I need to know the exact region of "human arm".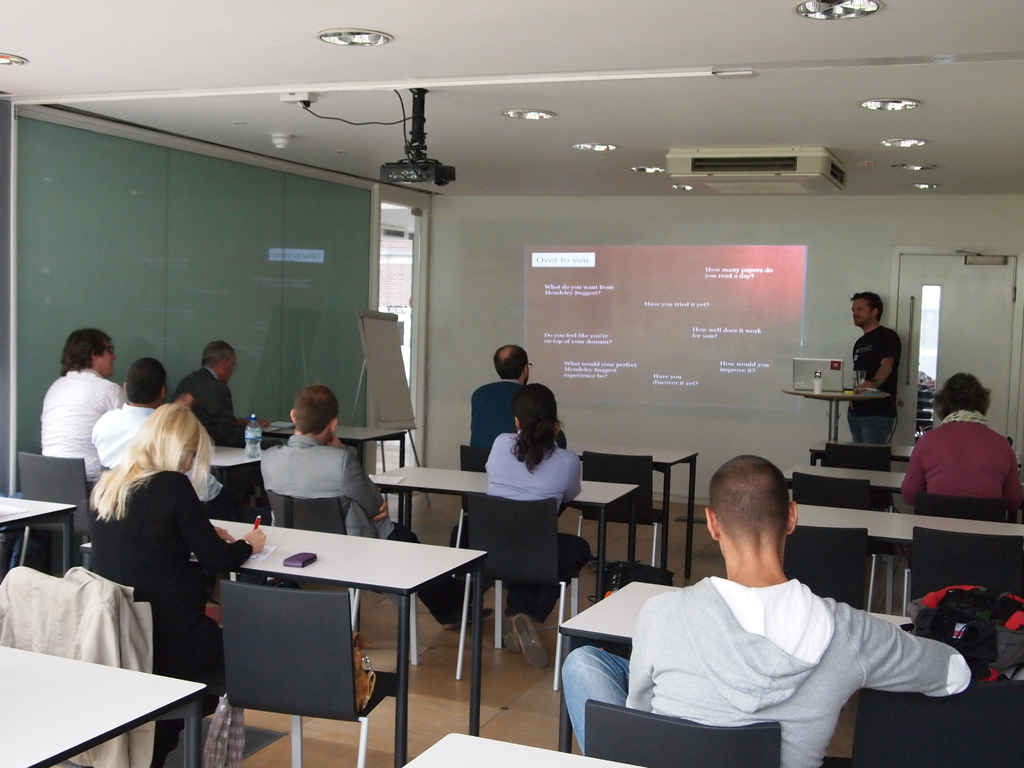
Region: {"x1": 999, "y1": 454, "x2": 1021, "y2": 508}.
